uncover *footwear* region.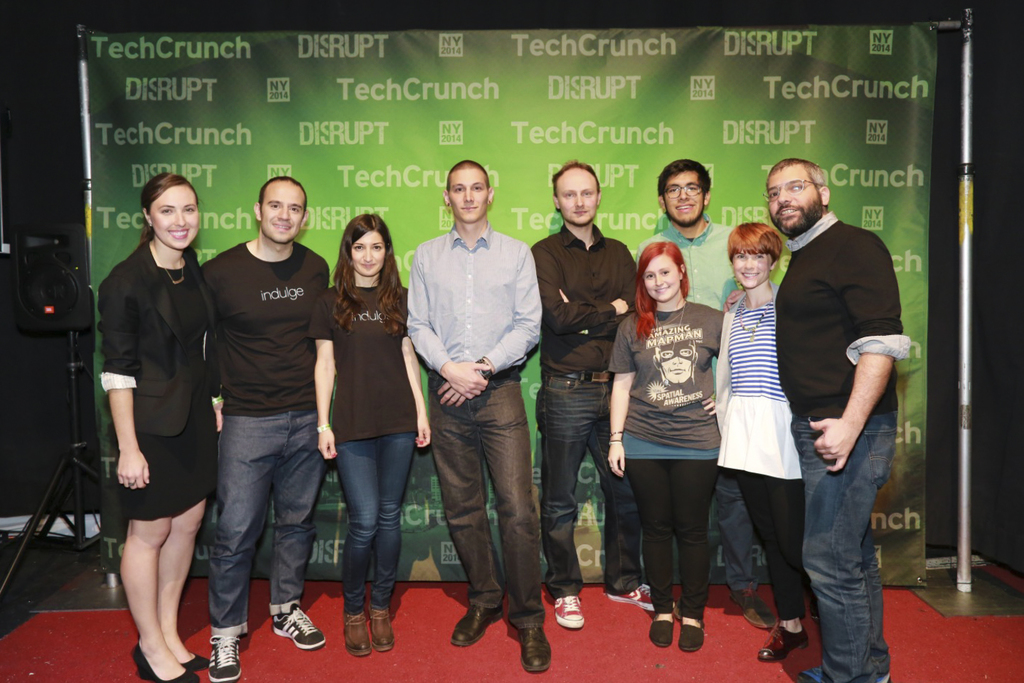
Uncovered: (755, 621, 811, 662).
